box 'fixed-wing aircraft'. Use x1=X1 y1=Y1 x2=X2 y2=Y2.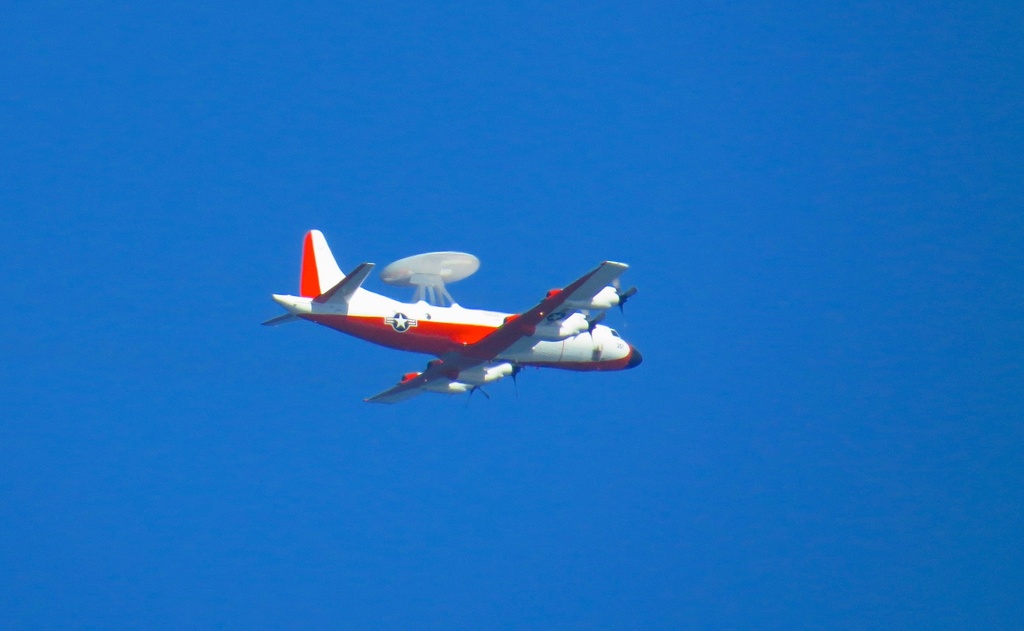
x1=269 y1=225 x2=649 y2=428.
